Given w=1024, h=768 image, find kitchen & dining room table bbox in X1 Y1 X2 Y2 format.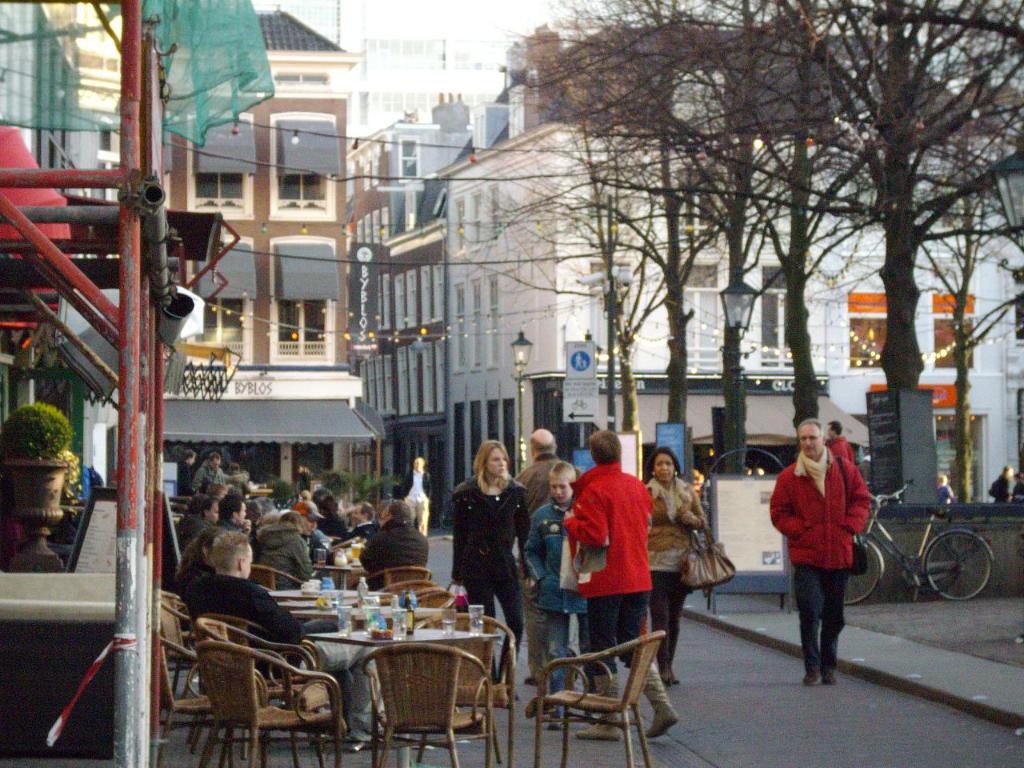
290 600 533 758.
